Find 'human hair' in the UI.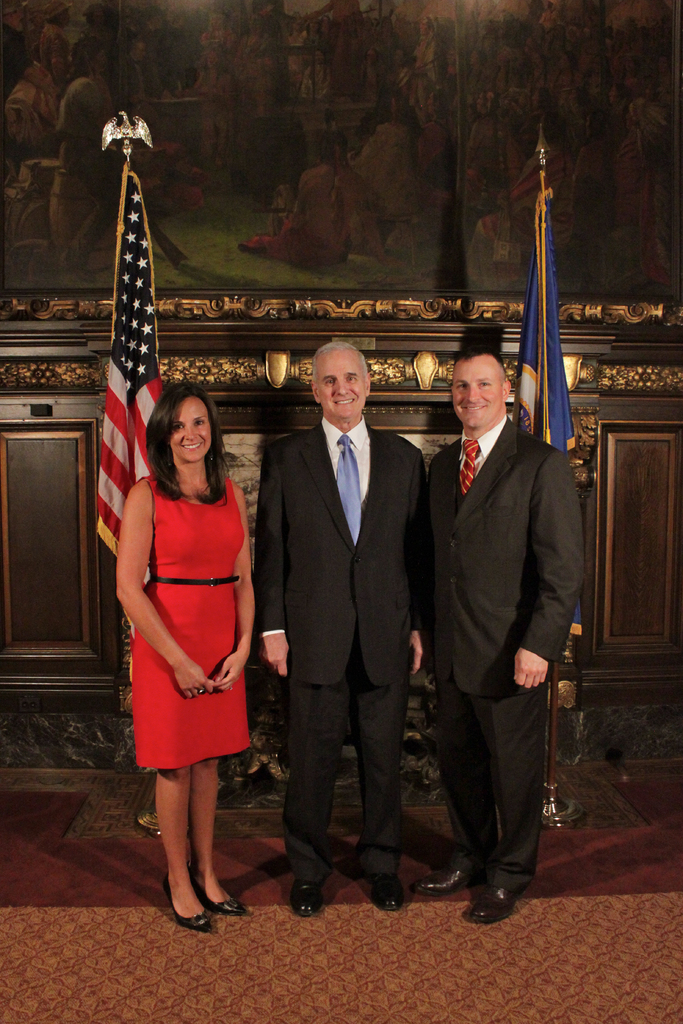
UI element at select_region(447, 311, 516, 371).
